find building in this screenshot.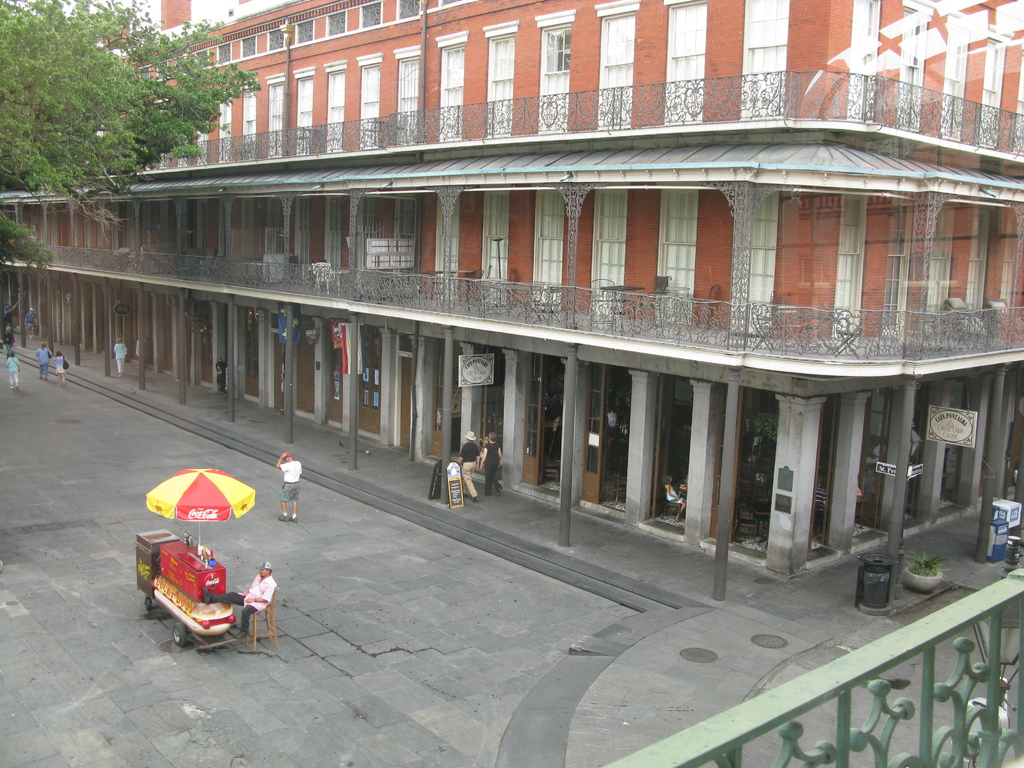
The bounding box for building is 0, 0, 1023, 600.
